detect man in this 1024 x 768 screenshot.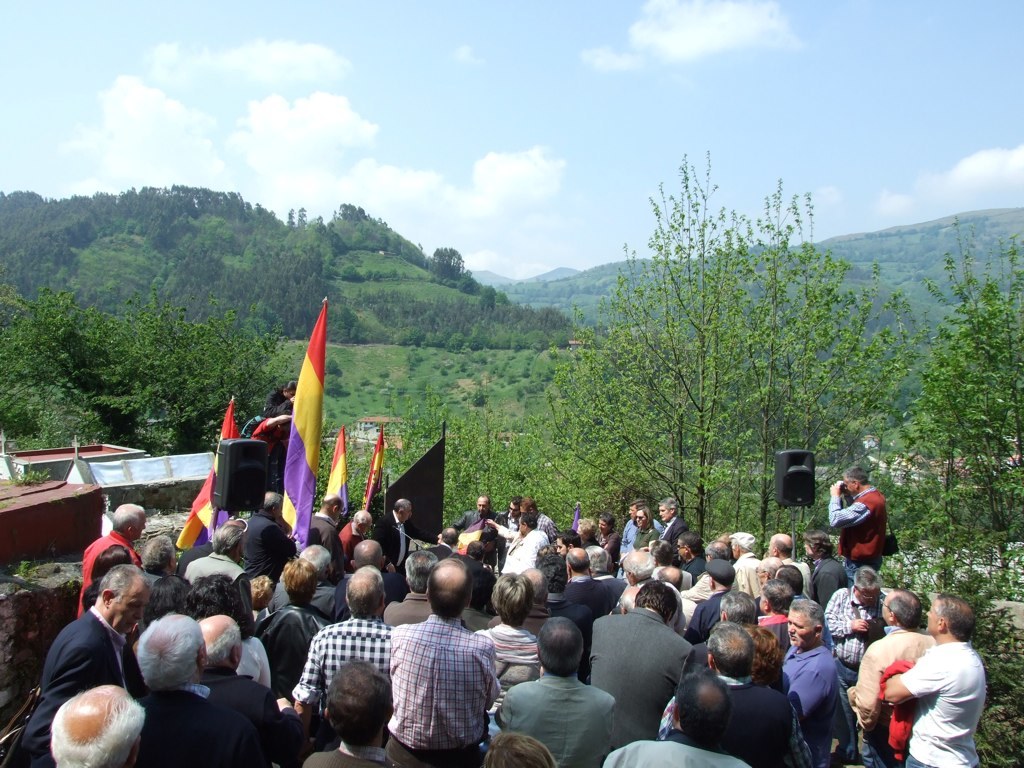
Detection: {"x1": 591, "y1": 585, "x2": 687, "y2": 734}.
